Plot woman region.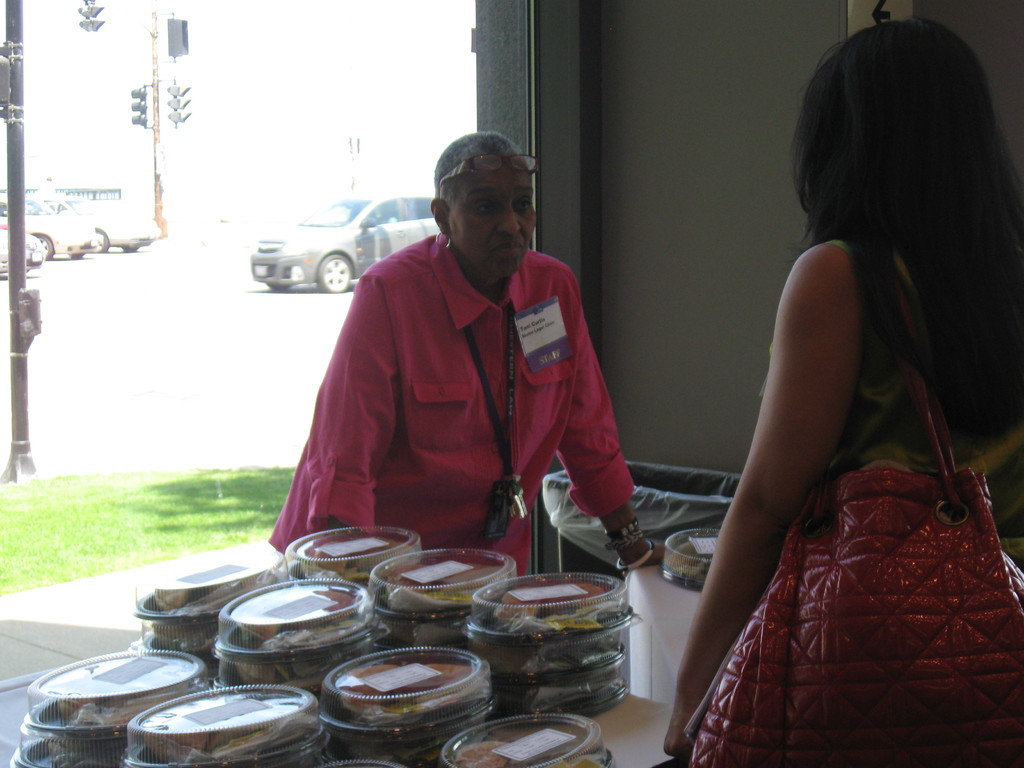
Plotted at box=[260, 124, 673, 584].
